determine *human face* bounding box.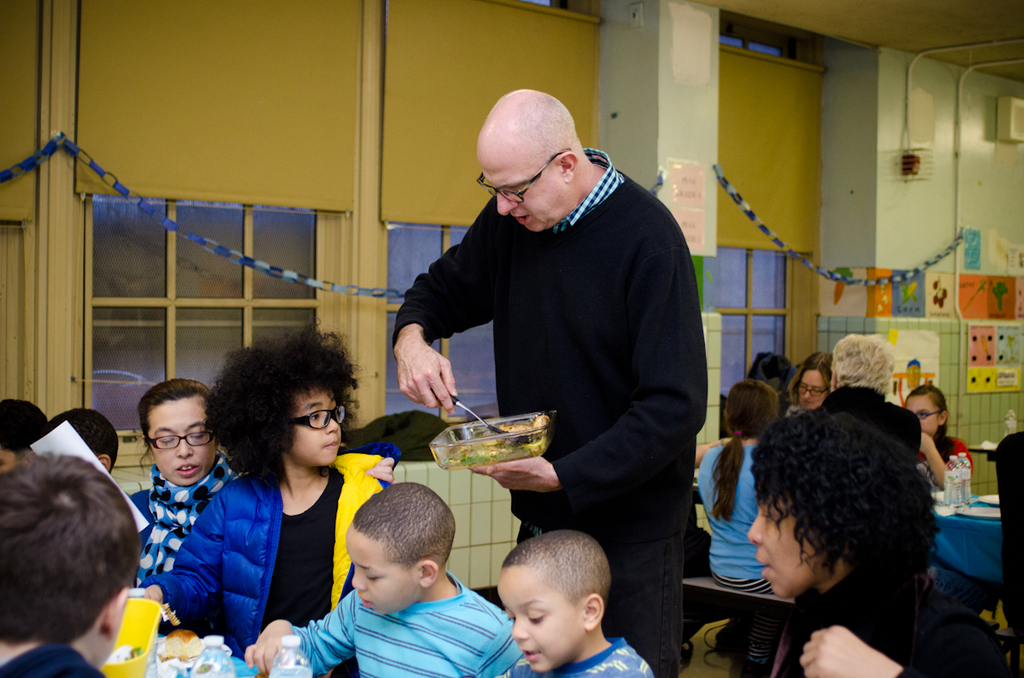
Determined: bbox=[476, 148, 563, 239].
